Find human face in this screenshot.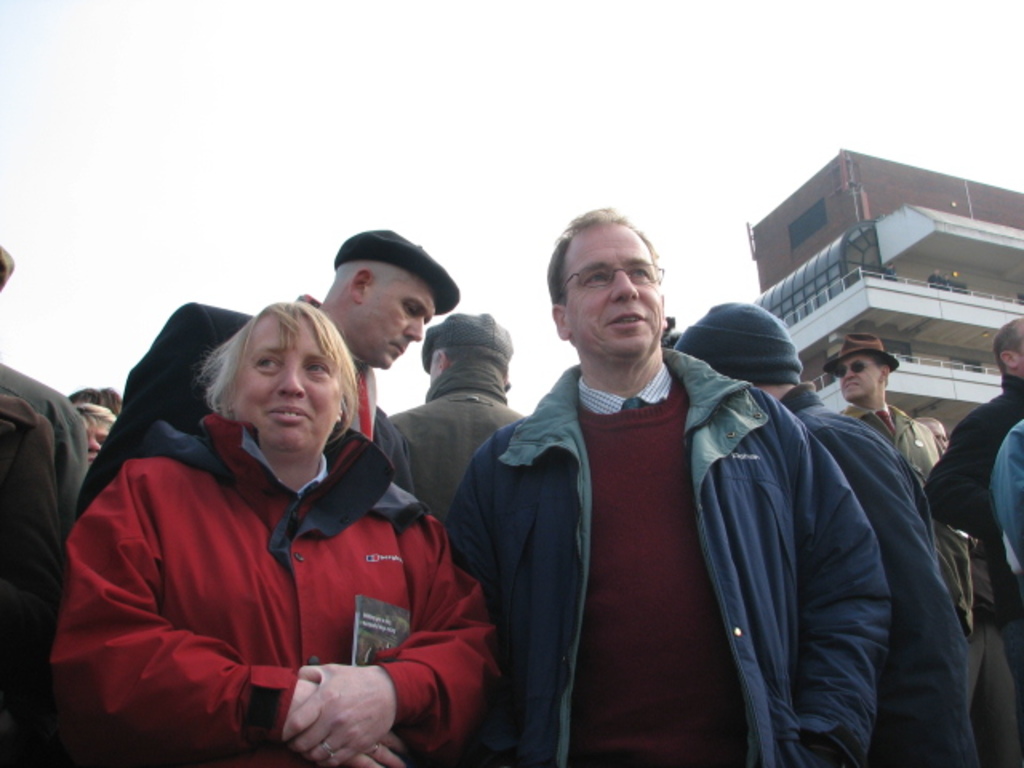
The bounding box for human face is 237 314 336 450.
